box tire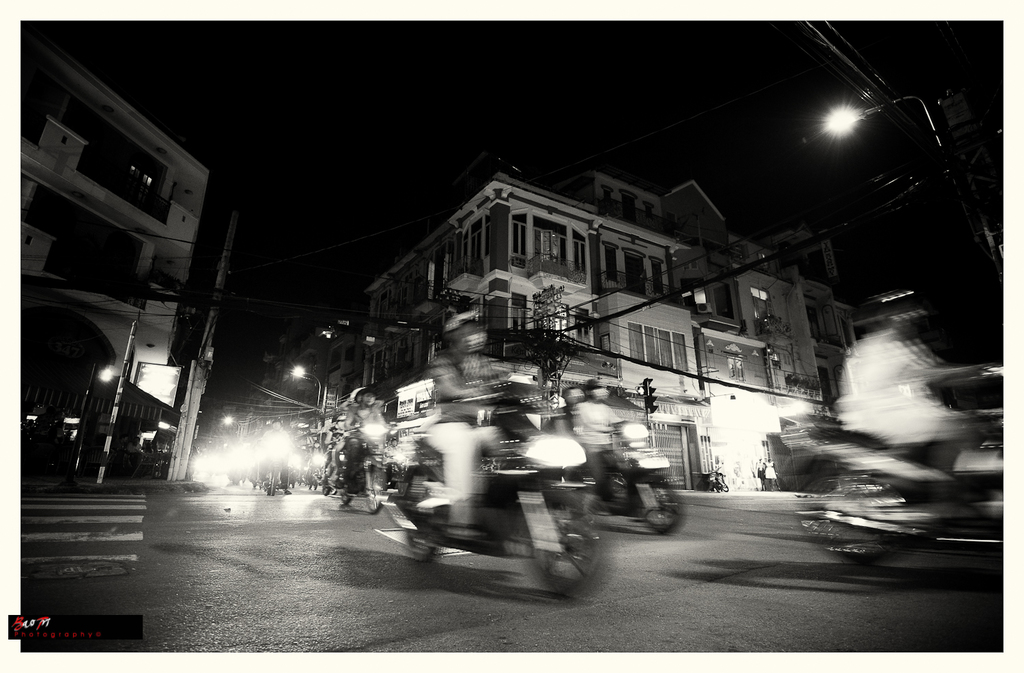
x1=303, y1=468, x2=310, y2=490
